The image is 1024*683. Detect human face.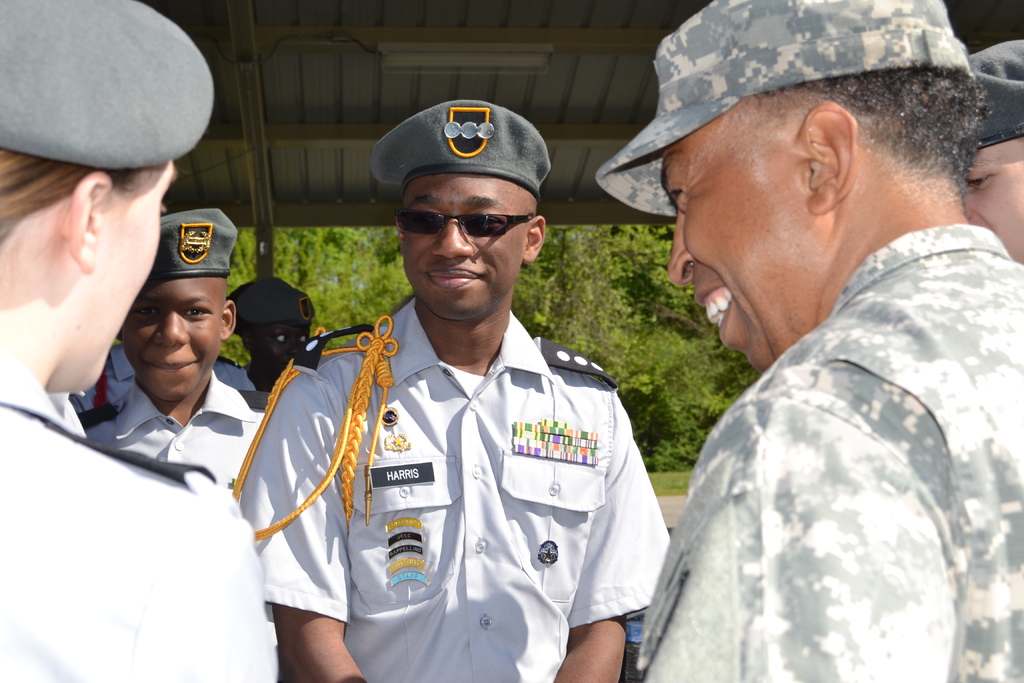
Detection: {"left": 260, "top": 325, "right": 303, "bottom": 374}.
